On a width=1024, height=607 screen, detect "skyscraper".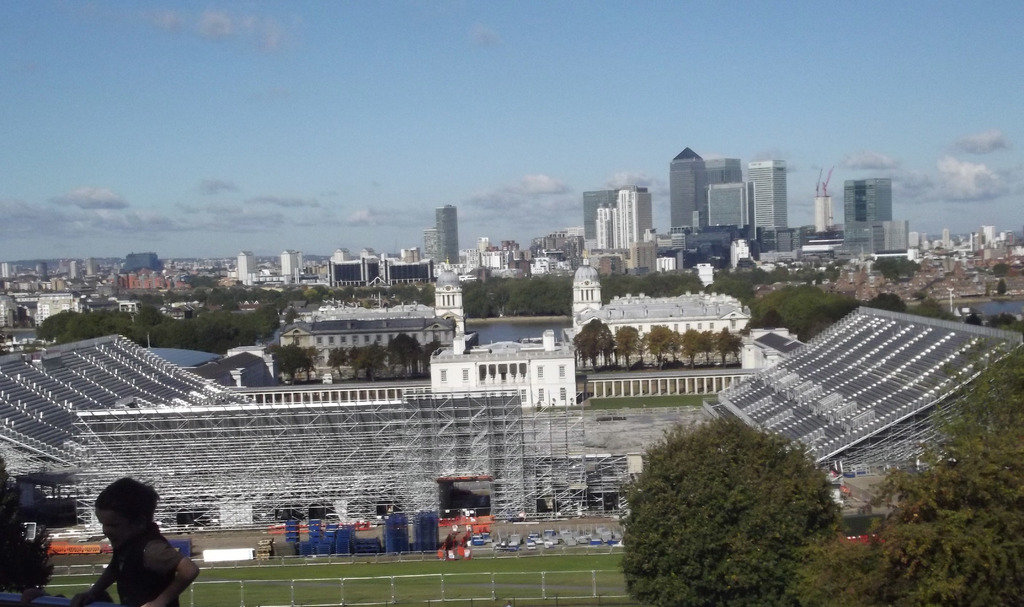
[840, 178, 893, 254].
